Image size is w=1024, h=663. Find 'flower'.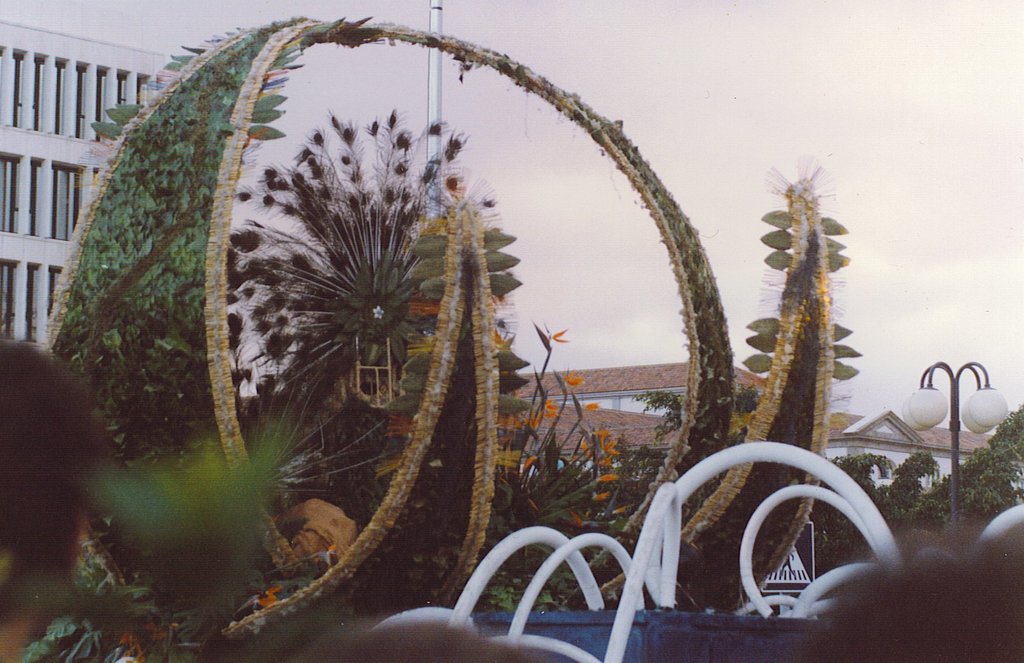
(left=528, top=399, right=557, bottom=425).
